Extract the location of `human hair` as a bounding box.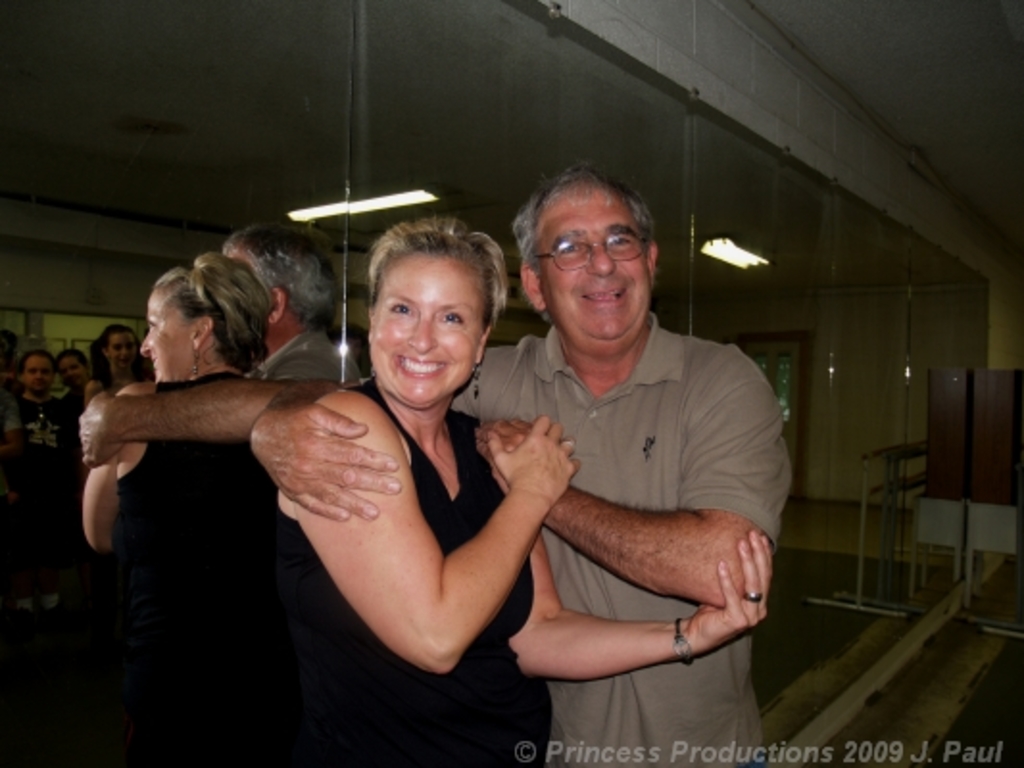
box(515, 161, 655, 275).
